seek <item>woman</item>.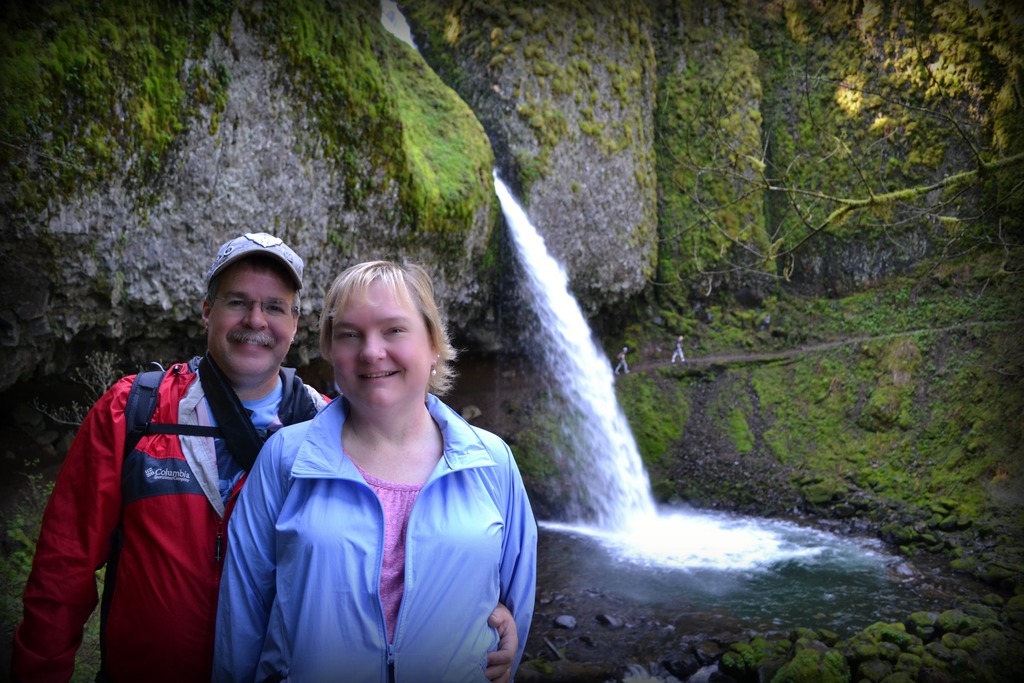
(left=250, top=247, right=525, bottom=682).
